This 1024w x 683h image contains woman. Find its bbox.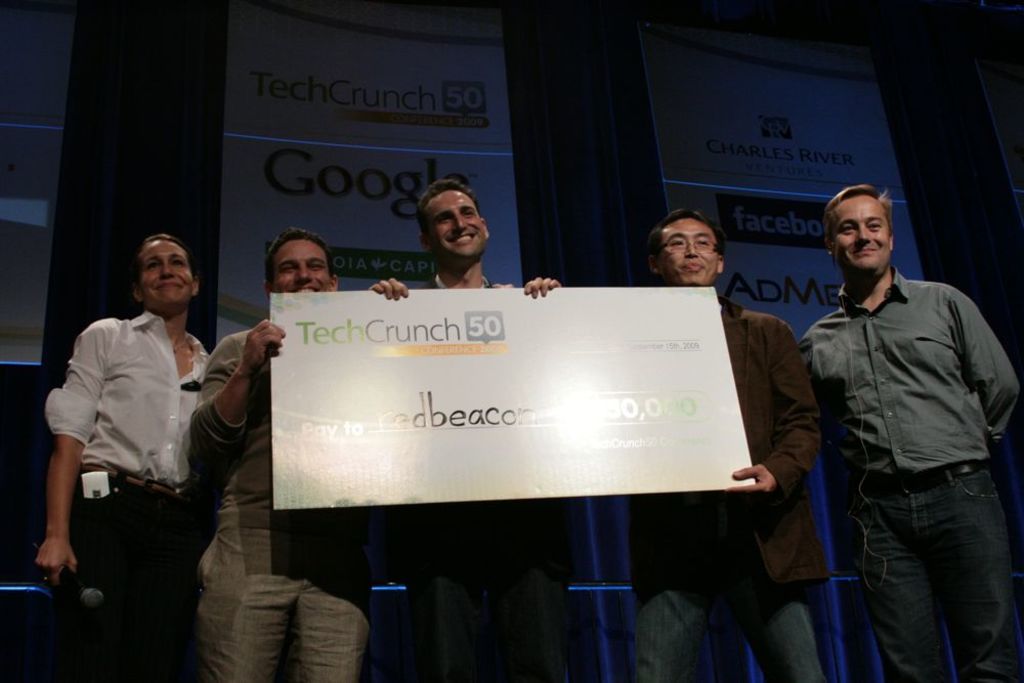
l=43, t=216, r=255, b=663.
